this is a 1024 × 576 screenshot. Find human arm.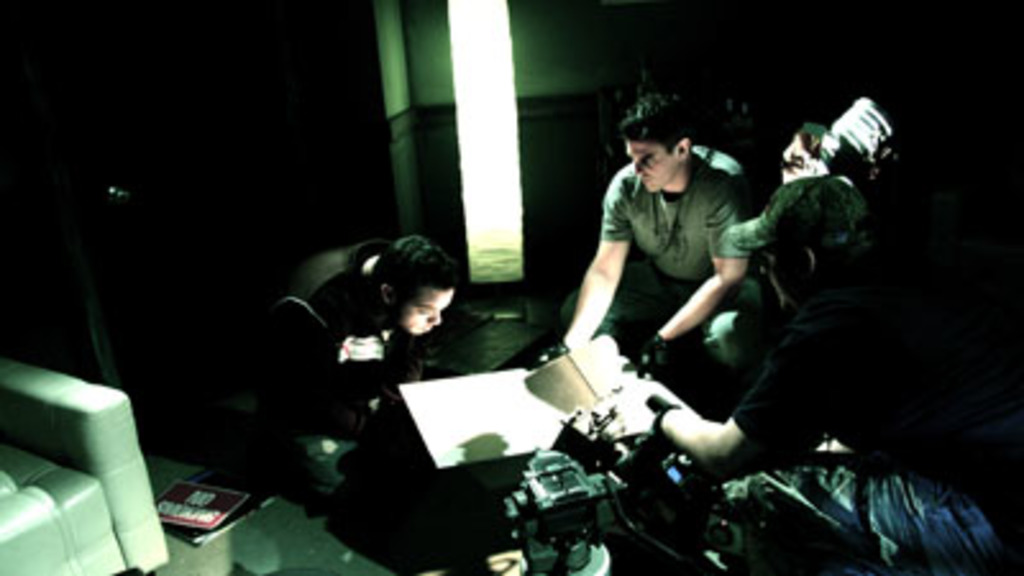
Bounding box: (x1=645, y1=187, x2=748, y2=366).
